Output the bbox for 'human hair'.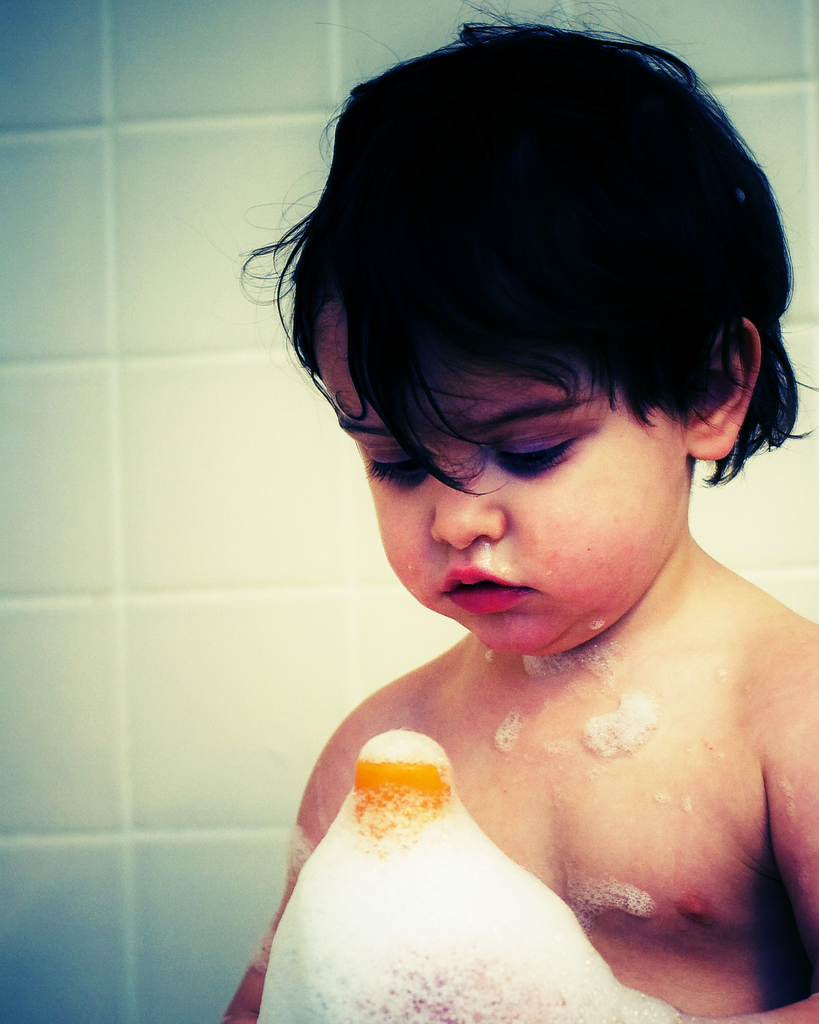
detection(254, 26, 775, 545).
